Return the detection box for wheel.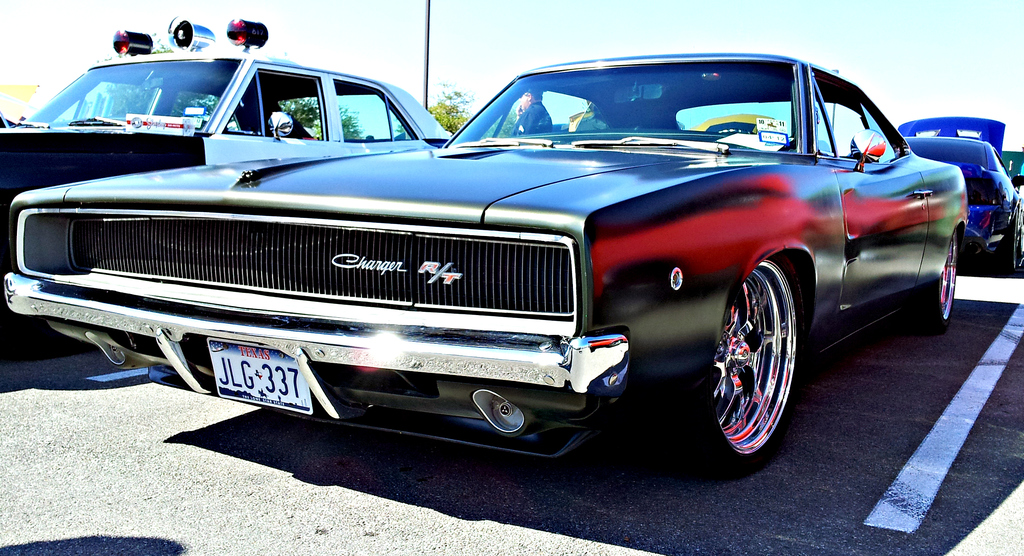
select_region(913, 221, 960, 334).
